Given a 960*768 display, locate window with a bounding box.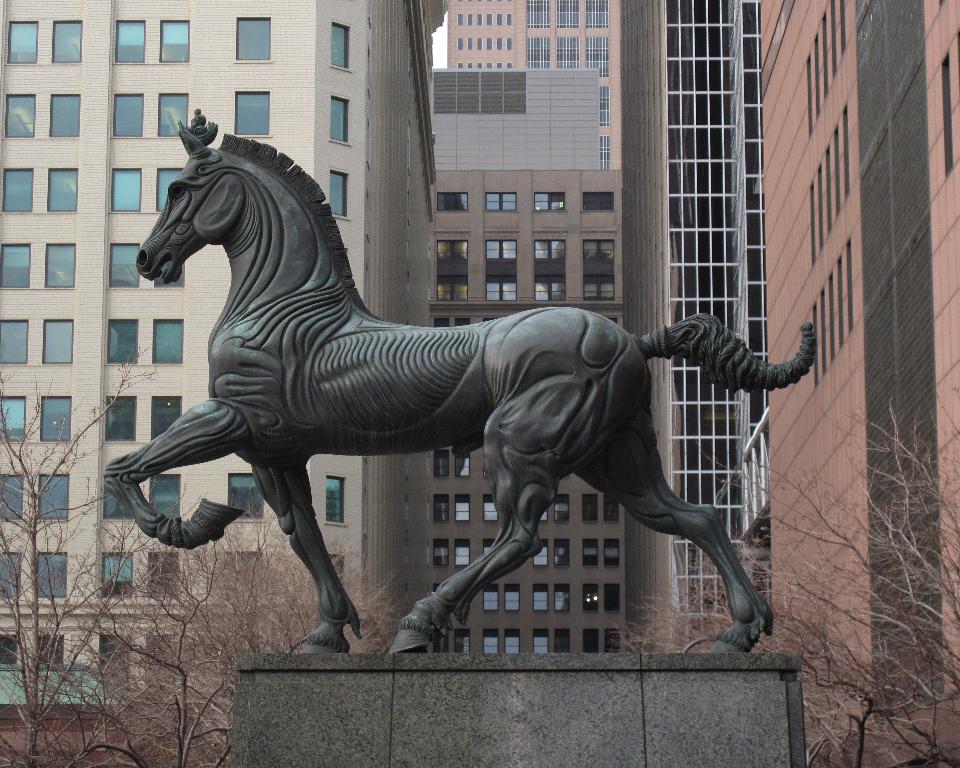
Located: pyautogui.locateOnScreen(503, 38, 514, 51).
